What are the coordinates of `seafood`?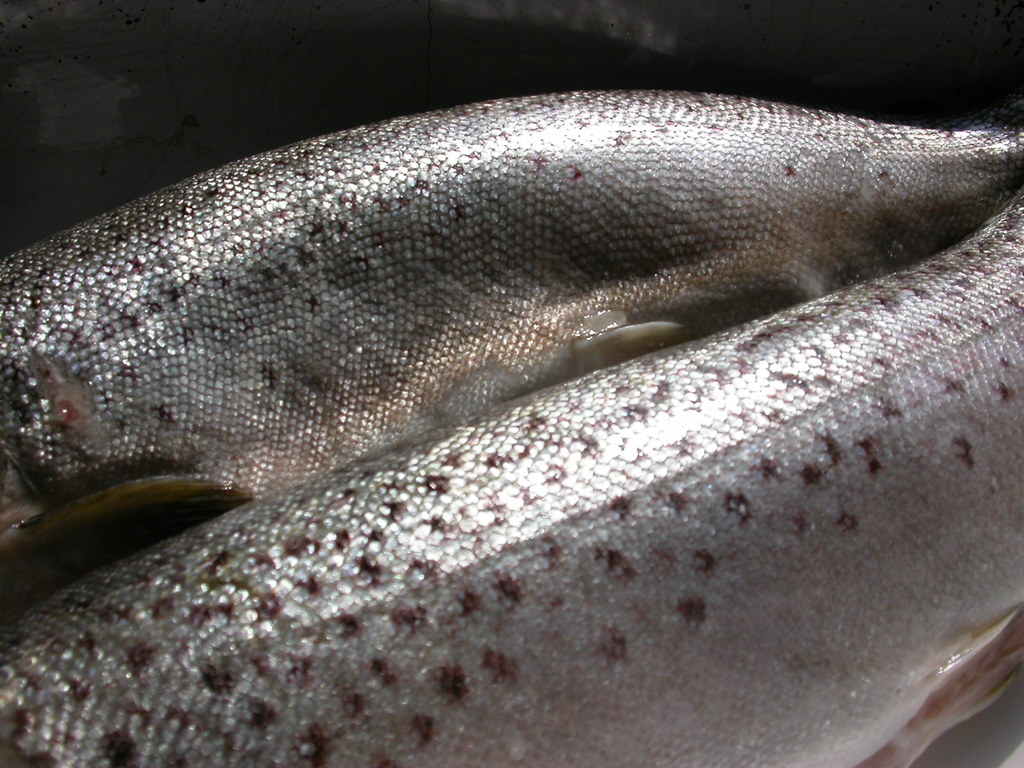
pyautogui.locateOnScreen(0, 84, 1023, 607).
